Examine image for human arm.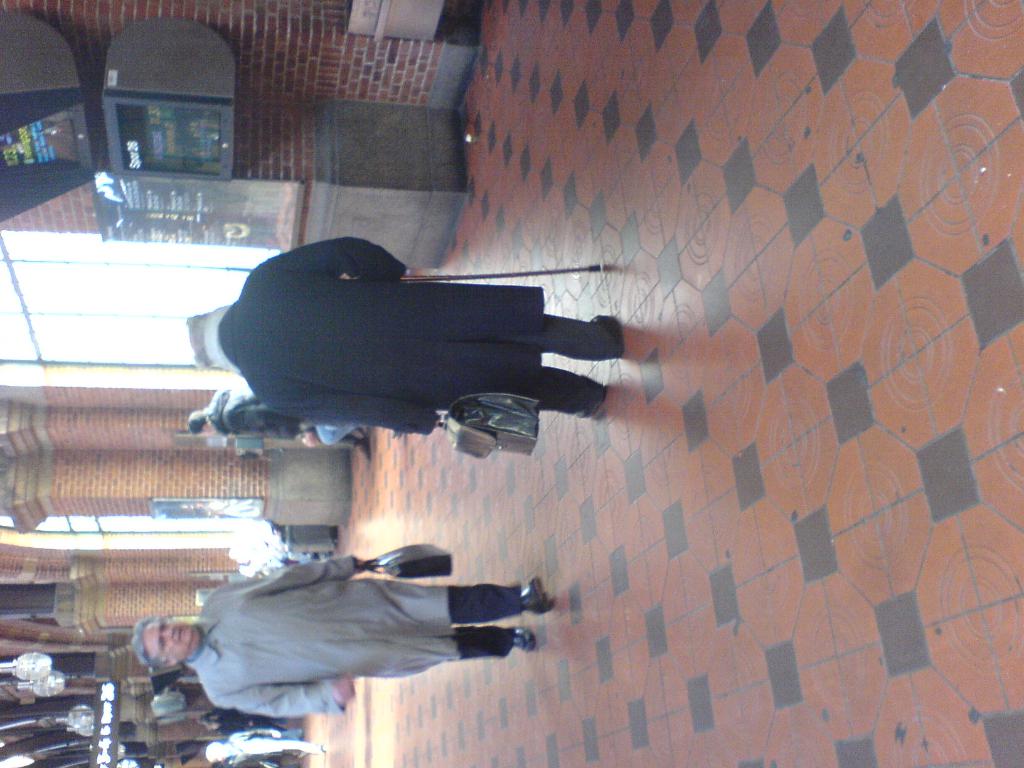
Examination result: [255, 373, 456, 429].
